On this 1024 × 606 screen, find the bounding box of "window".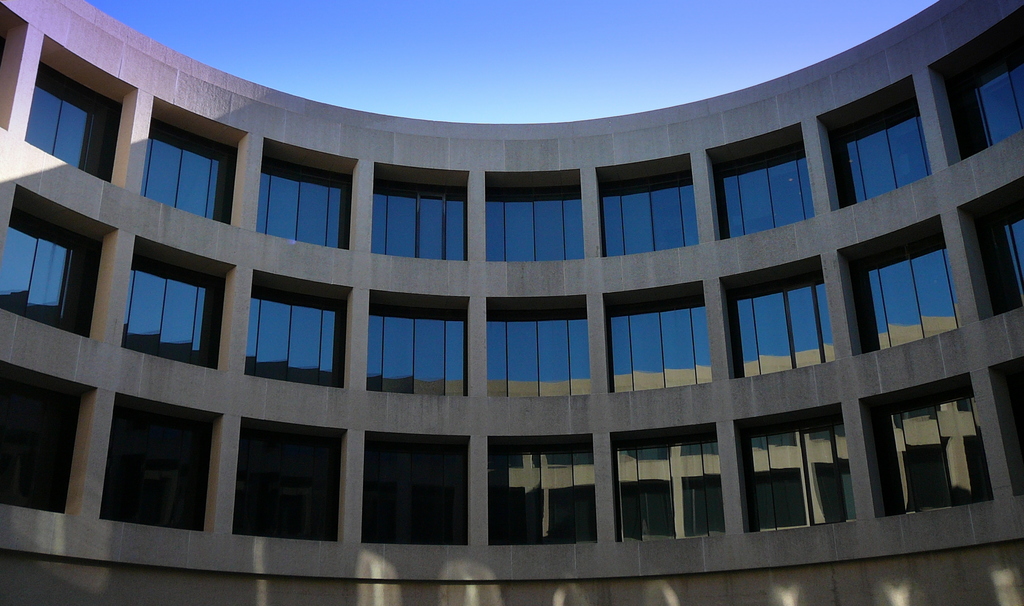
Bounding box: 15/185/125/326.
